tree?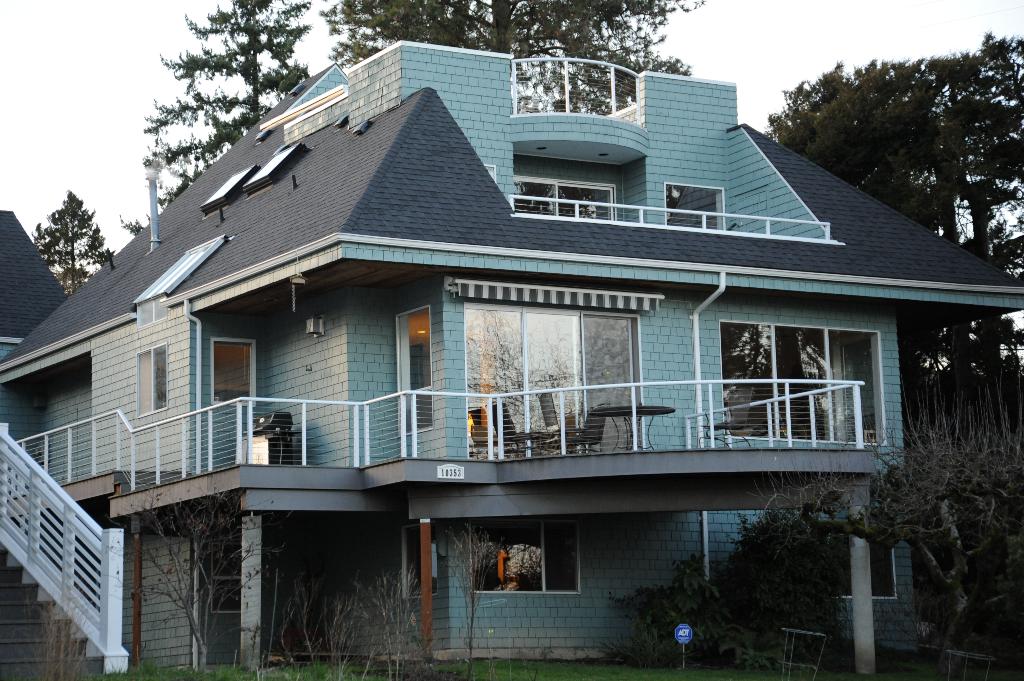
bbox=[129, 0, 314, 234]
